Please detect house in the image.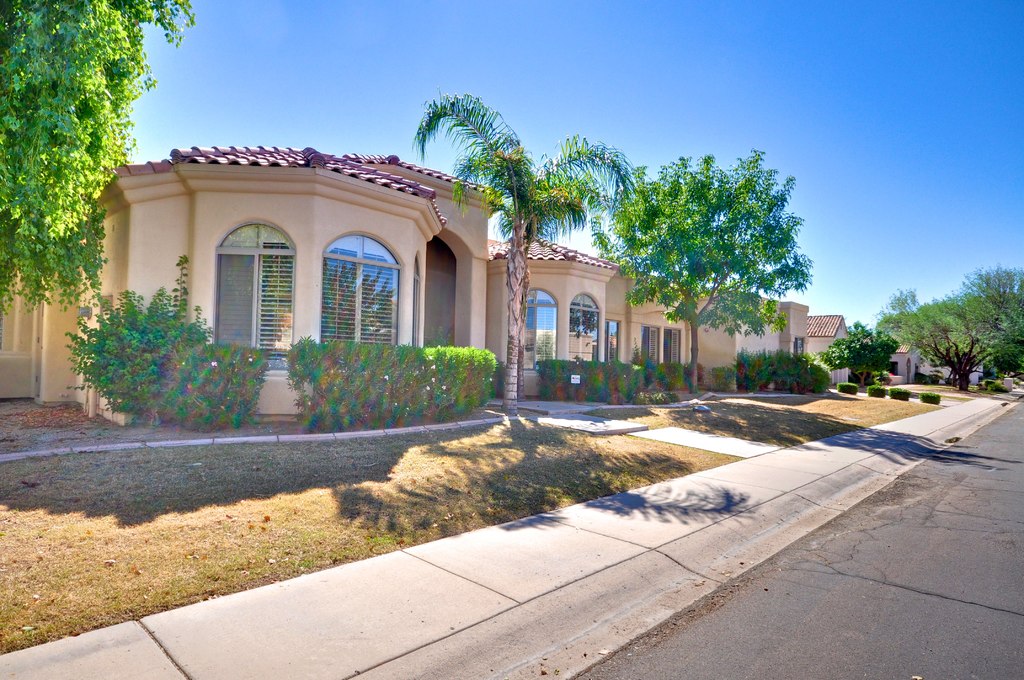
(left=90, top=142, right=758, bottom=394).
